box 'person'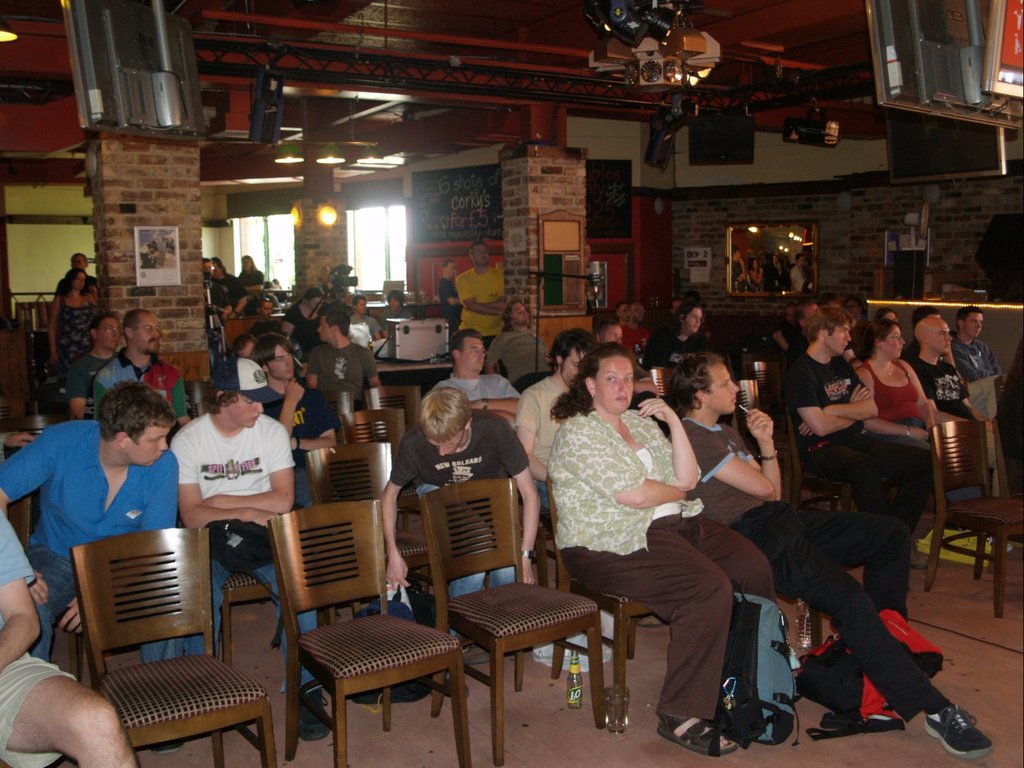
(198,254,237,323)
